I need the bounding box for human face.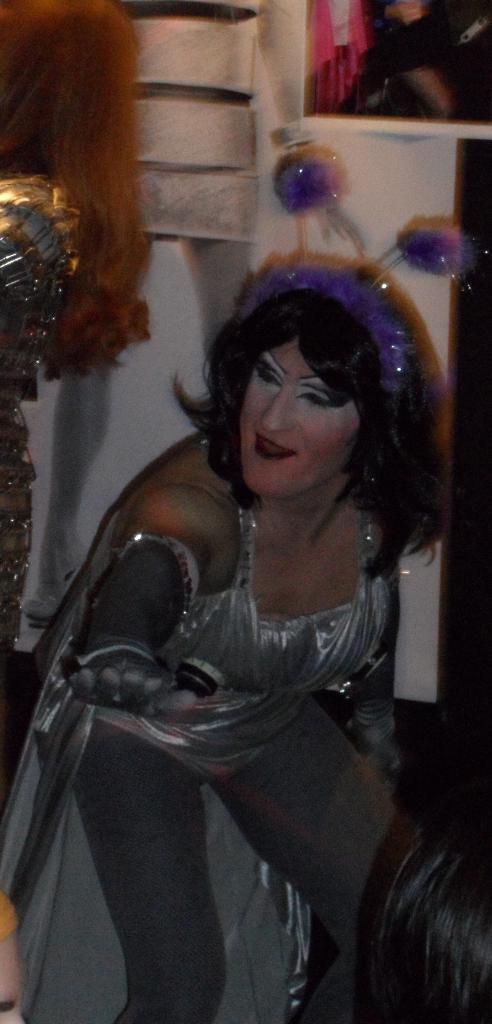
Here it is: select_region(236, 337, 361, 495).
